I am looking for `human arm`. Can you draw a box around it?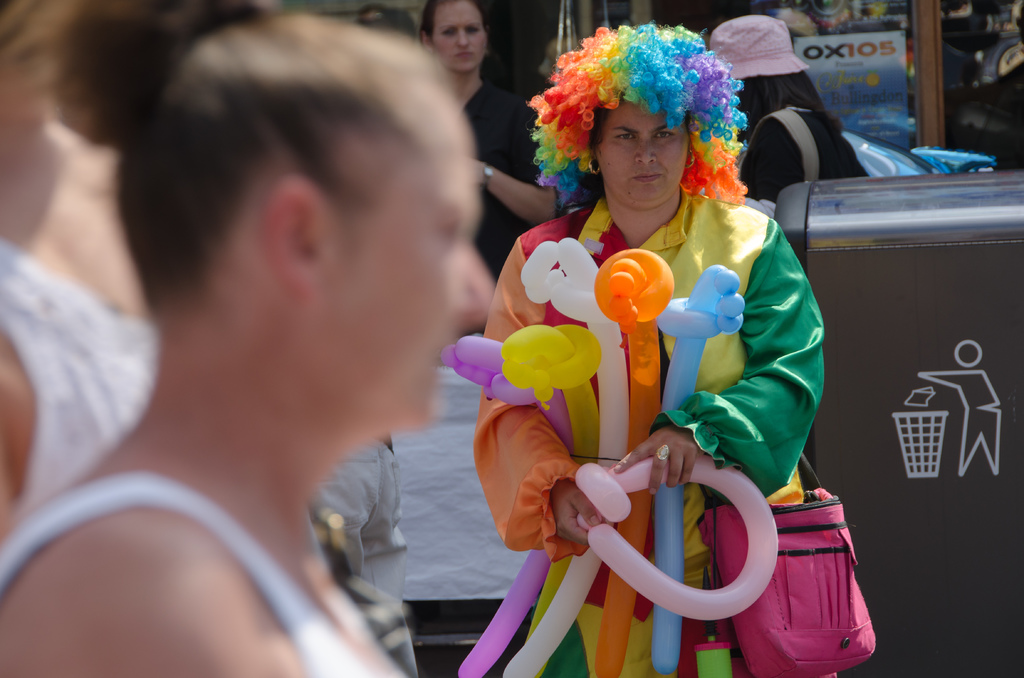
Sure, the bounding box is (x1=469, y1=245, x2=602, y2=564).
